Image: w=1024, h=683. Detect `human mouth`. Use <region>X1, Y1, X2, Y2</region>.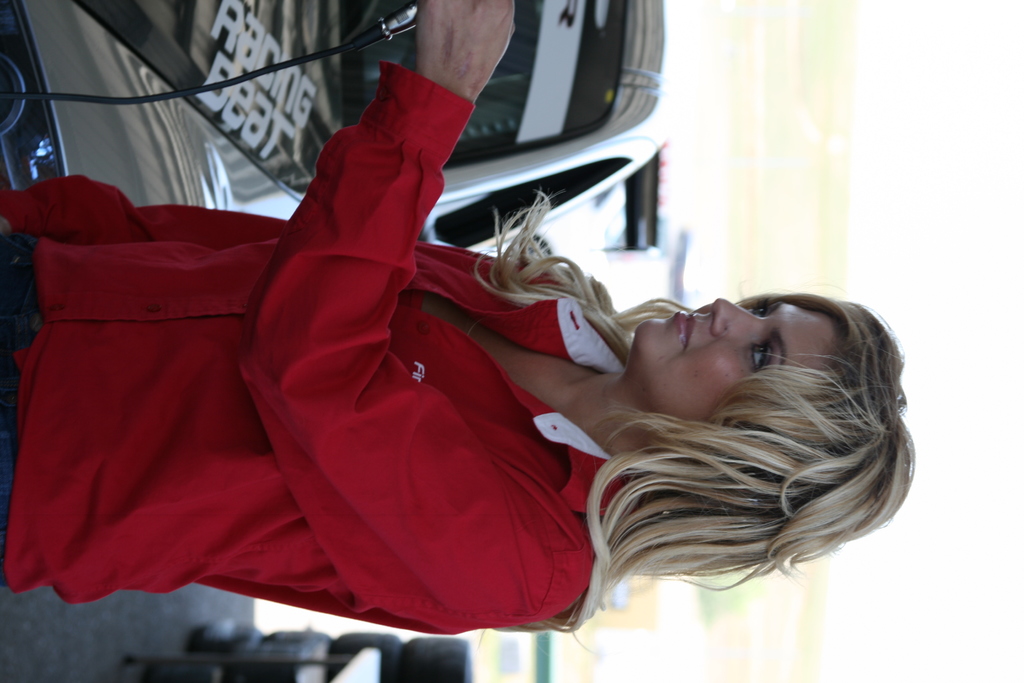
<region>676, 308, 695, 340</region>.
